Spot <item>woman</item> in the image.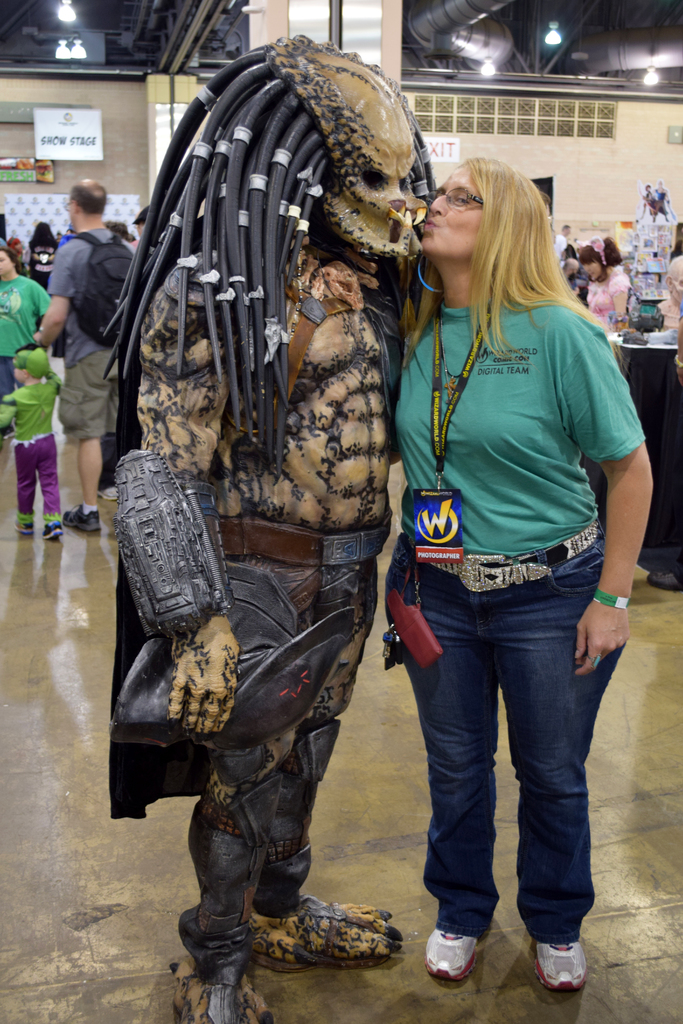
<item>woman</item> found at [x1=578, y1=234, x2=627, y2=337].
